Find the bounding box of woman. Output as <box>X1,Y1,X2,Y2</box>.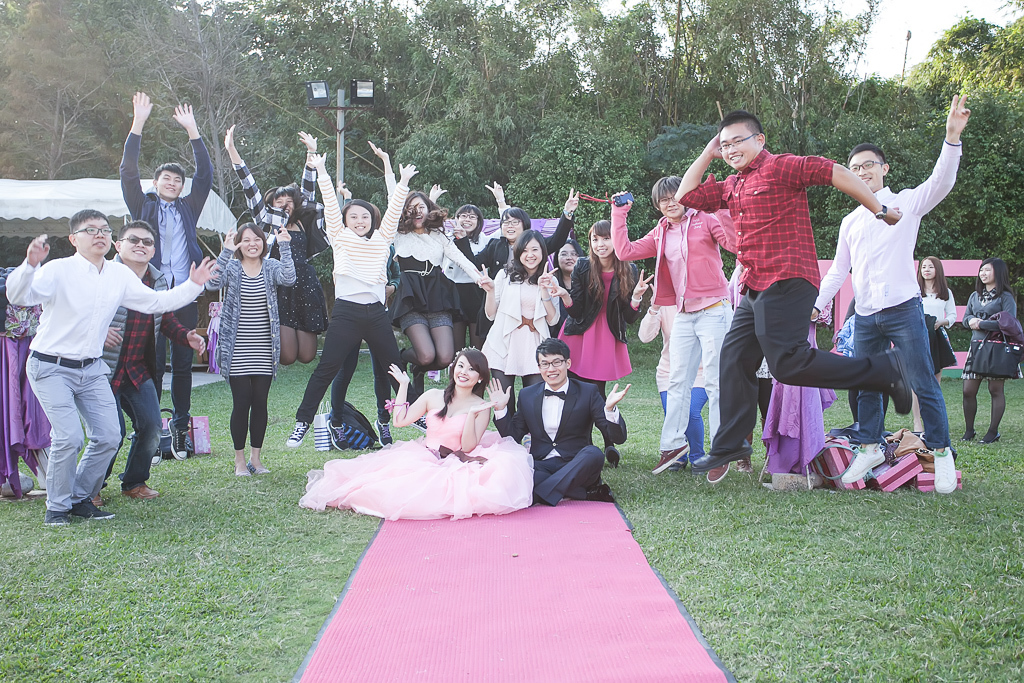
<box>331,345,527,519</box>.
